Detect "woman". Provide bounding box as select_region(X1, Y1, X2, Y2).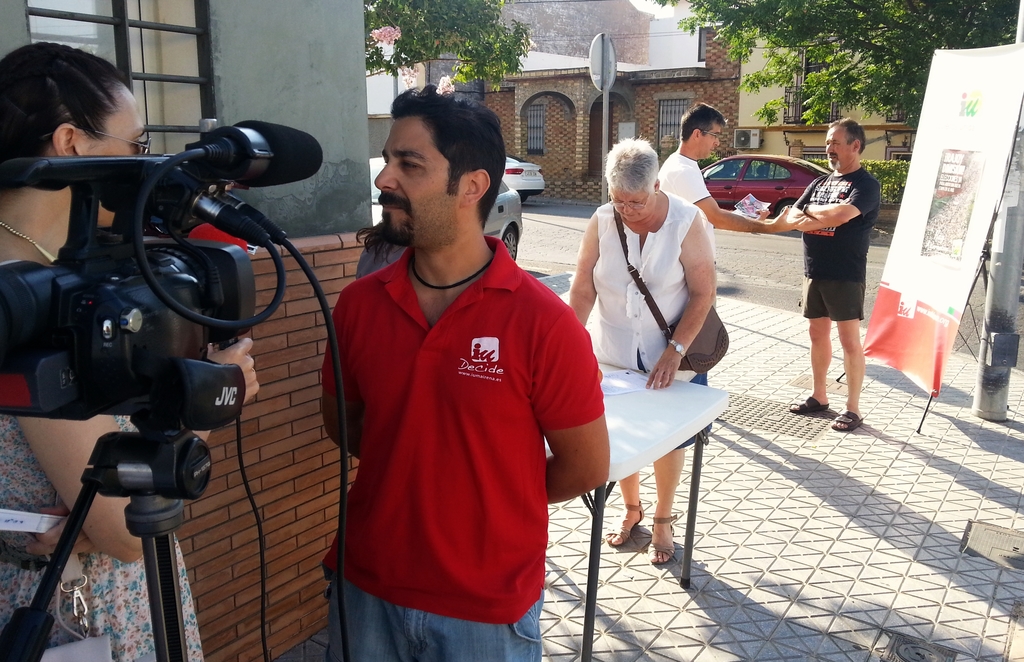
select_region(552, 131, 723, 586).
